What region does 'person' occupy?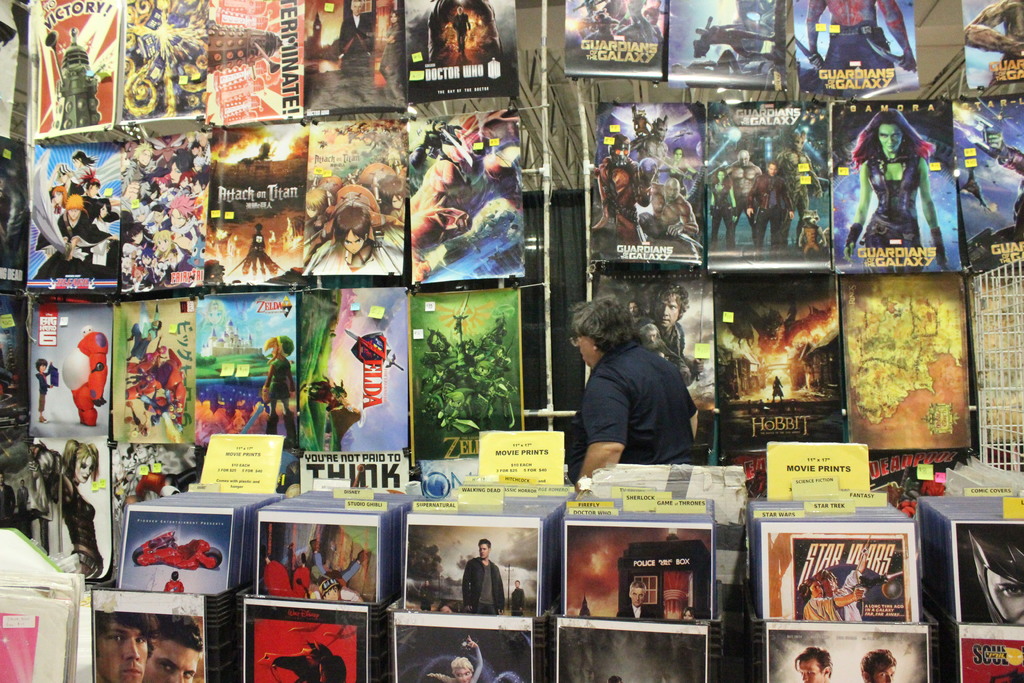
616, 577, 656, 625.
